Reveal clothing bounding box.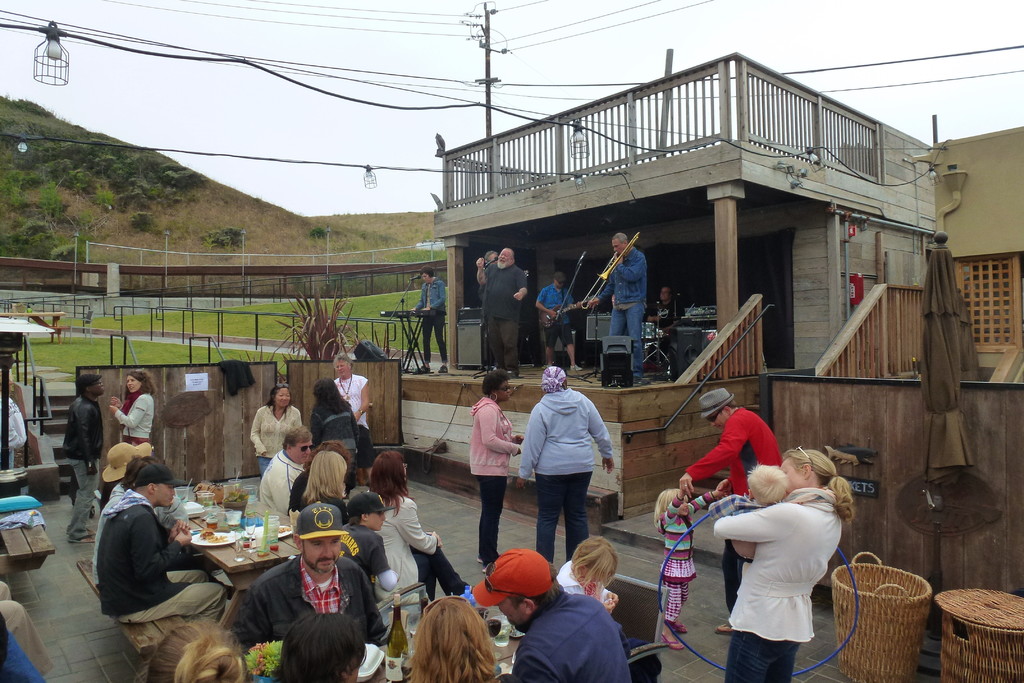
Revealed: <bbox>374, 495, 472, 606</bbox>.
